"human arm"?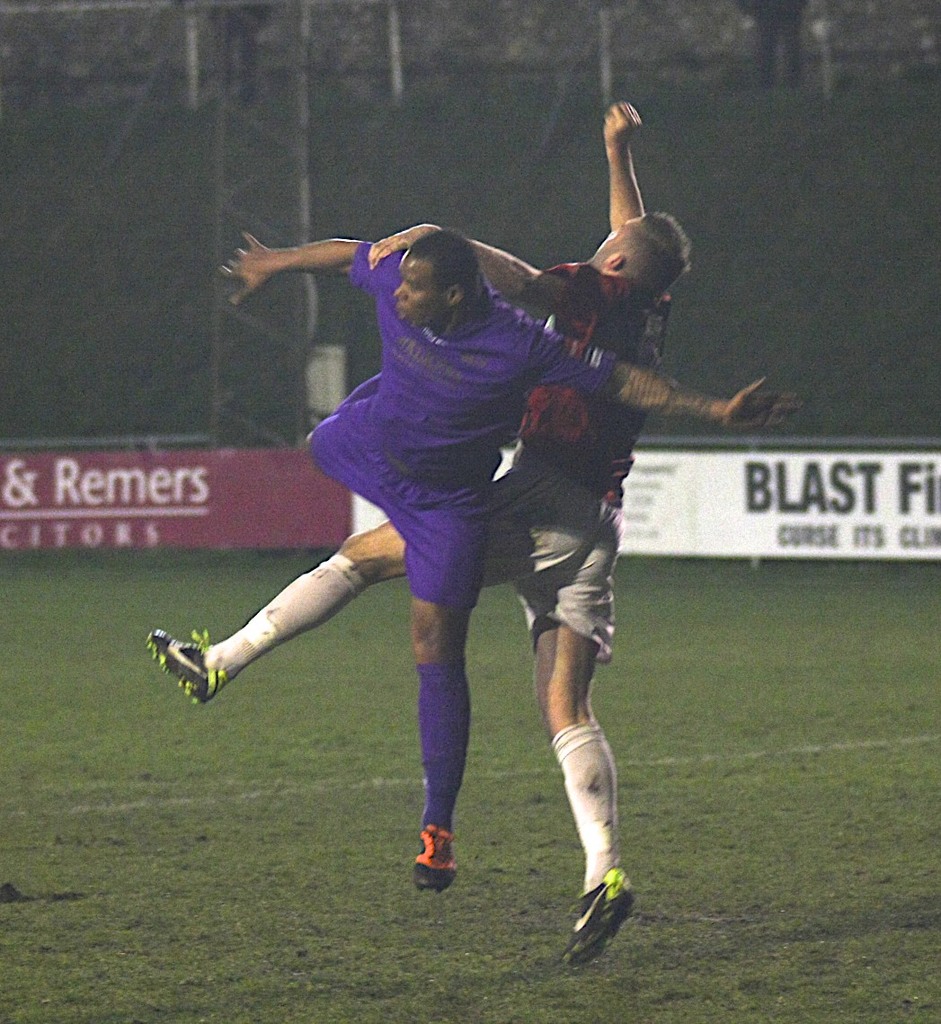
{"left": 522, "top": 320, "right": 812, "bottom": 426}
